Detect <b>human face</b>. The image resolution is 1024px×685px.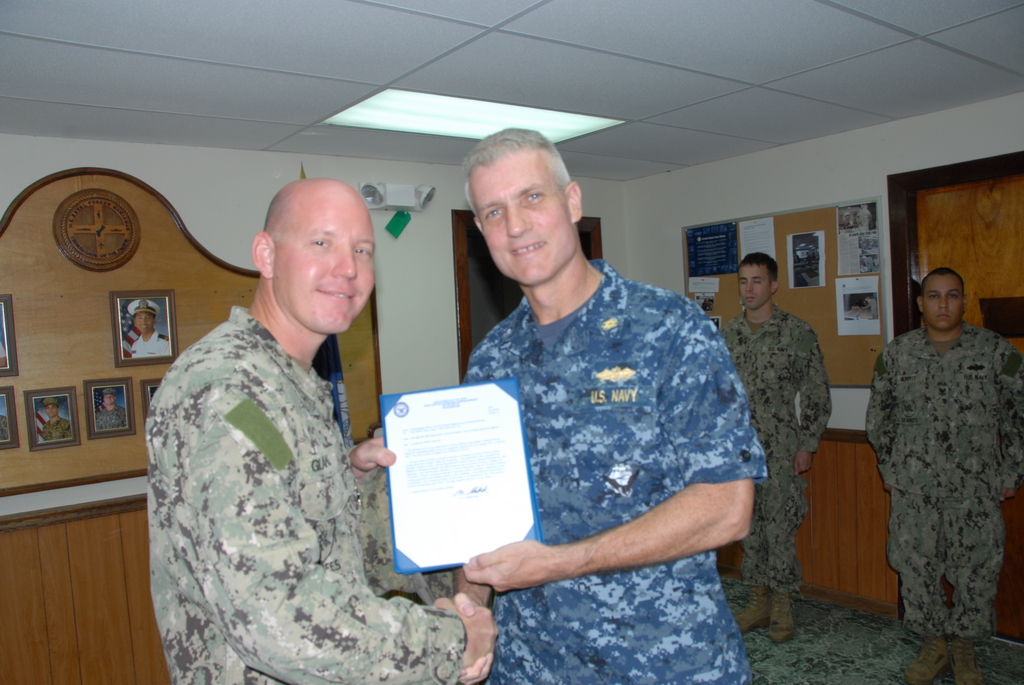
left=738, top=262, right=771, bottom=310.
